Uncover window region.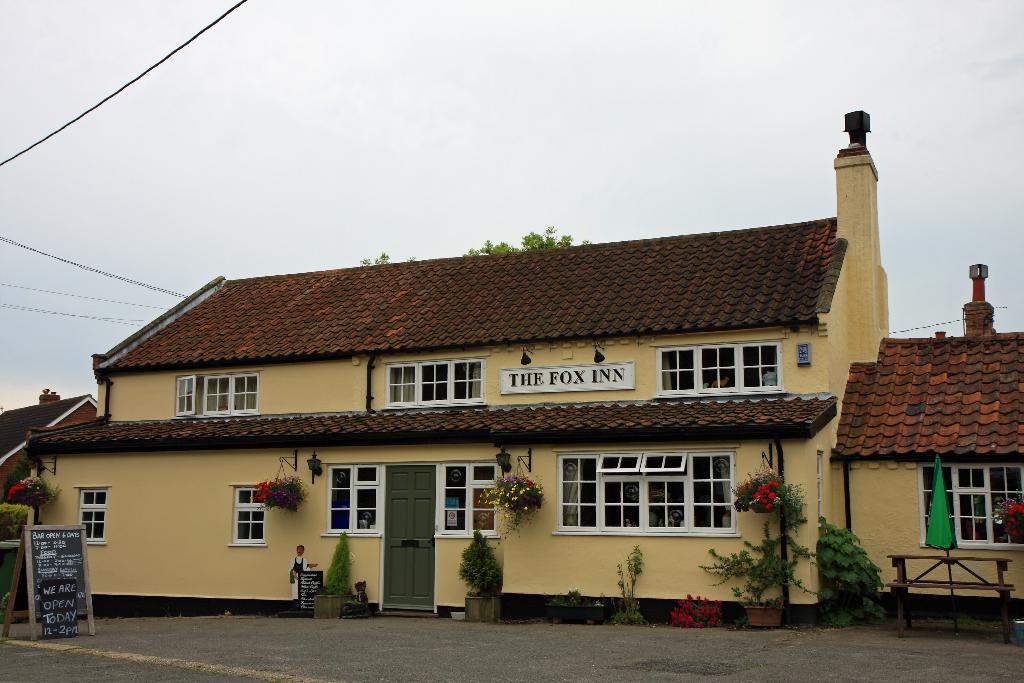
Uncovered: pyautogui.locateOnScreen(174, 367, 264, 417).
